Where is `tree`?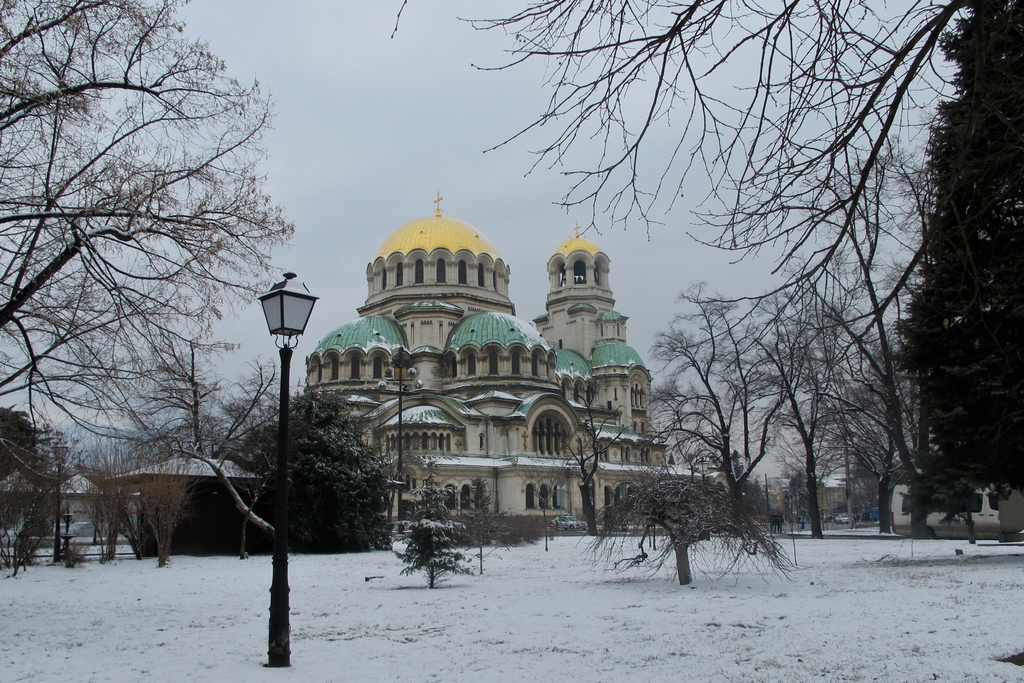
{"left": 0, "top": 399, "right": 65, "bottom": 559}.
